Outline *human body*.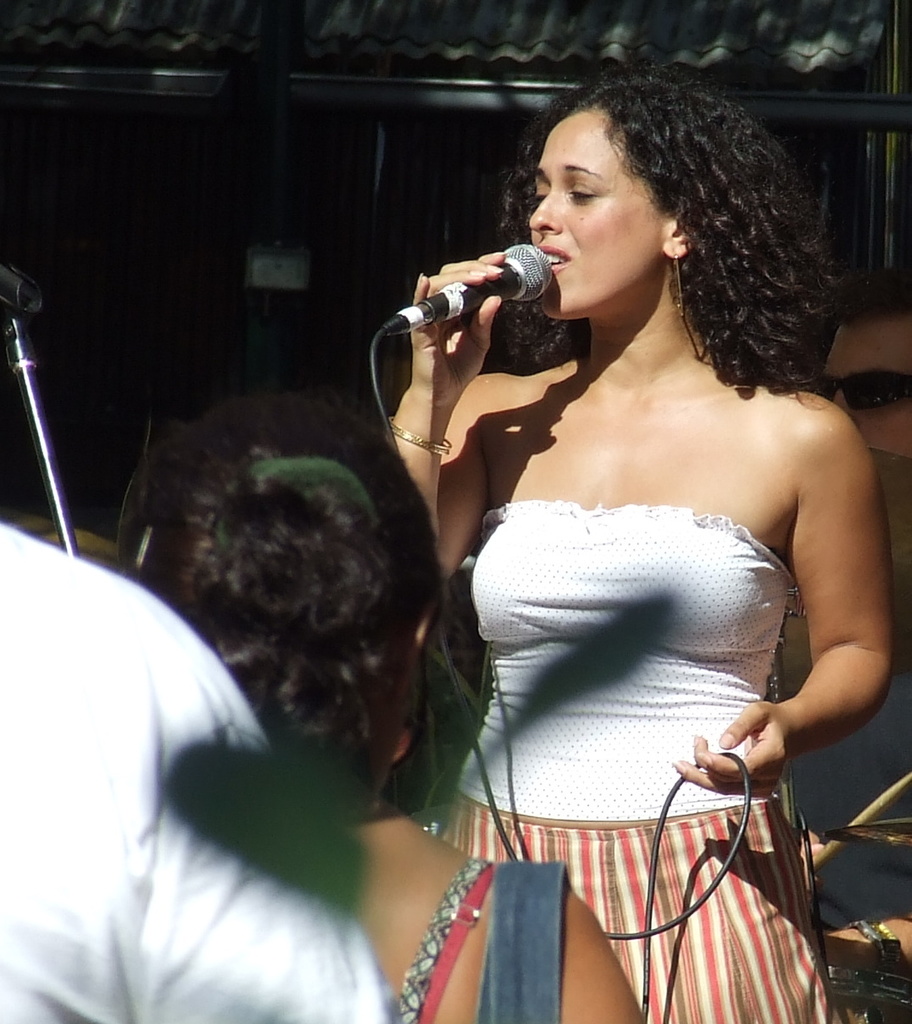
Outline: <box>383,62,901,1023</box>.
